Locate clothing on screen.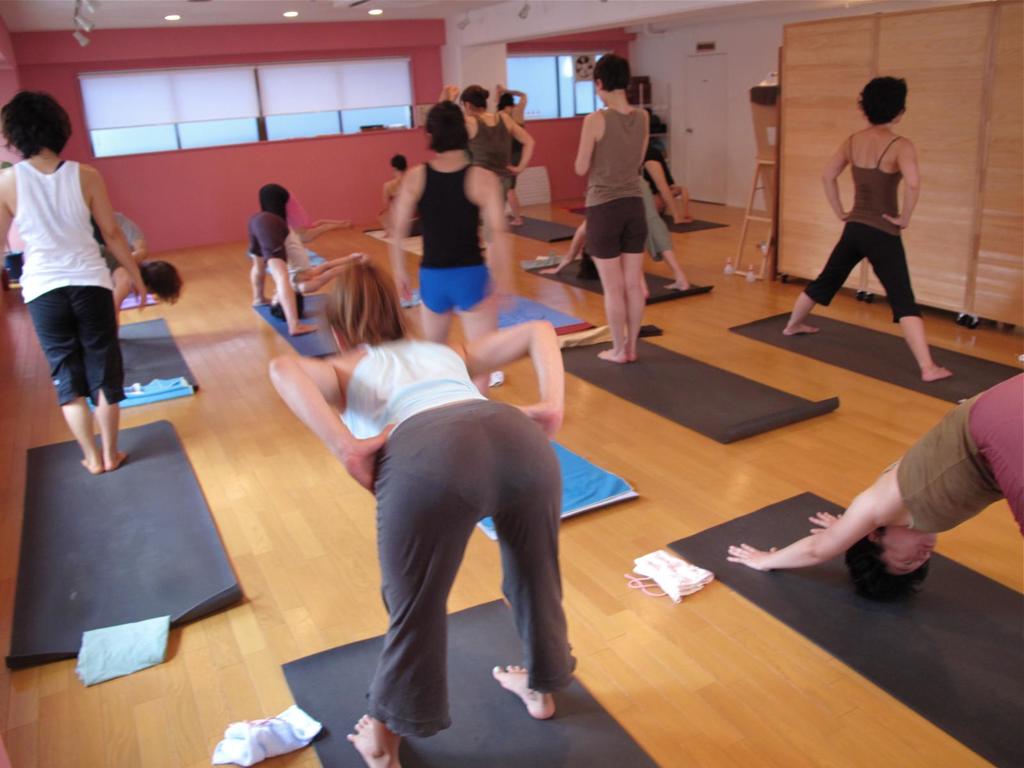
On screen at rect(262, 179, 313, 232).
